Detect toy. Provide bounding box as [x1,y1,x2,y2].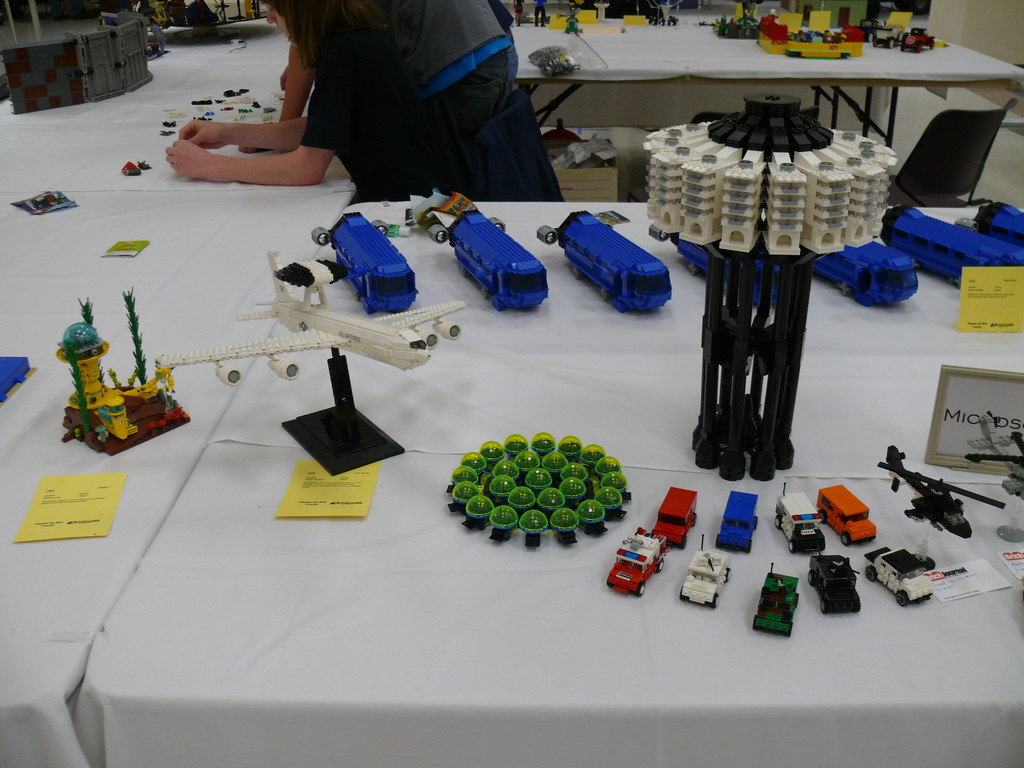
[543,507,576,545].
